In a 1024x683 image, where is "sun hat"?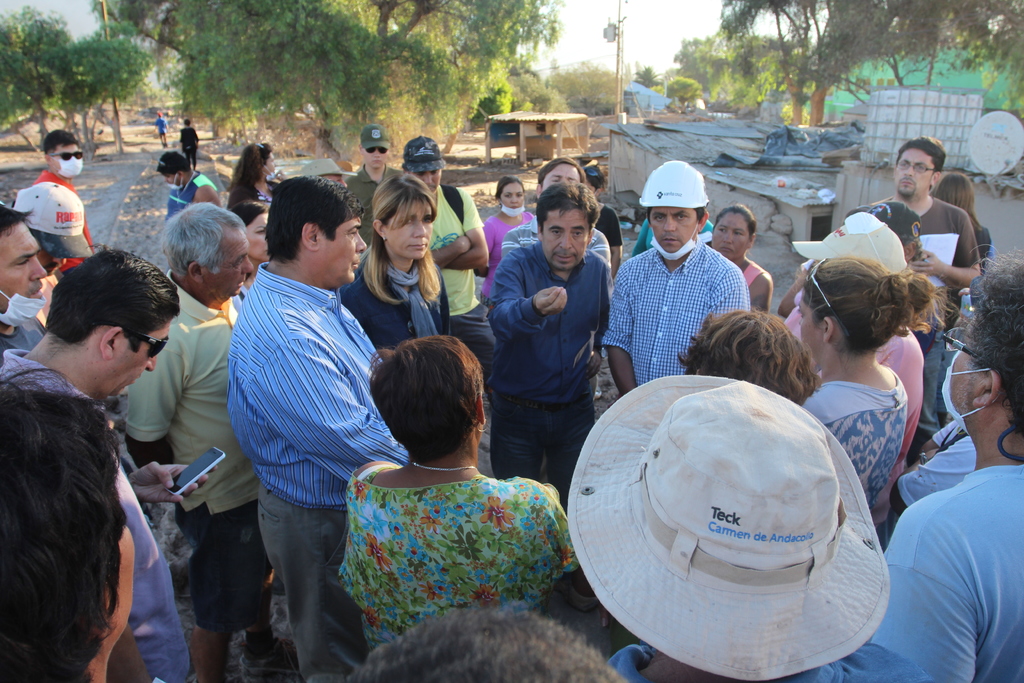
crop(151, 108, 166, 117).
